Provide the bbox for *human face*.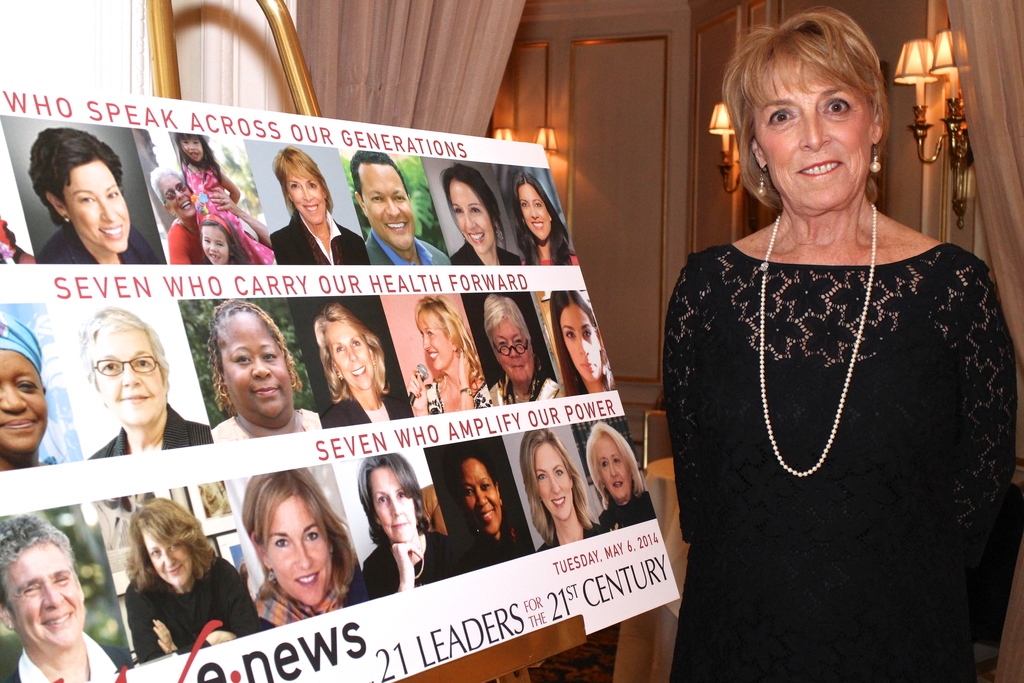
522 183 553 243.
